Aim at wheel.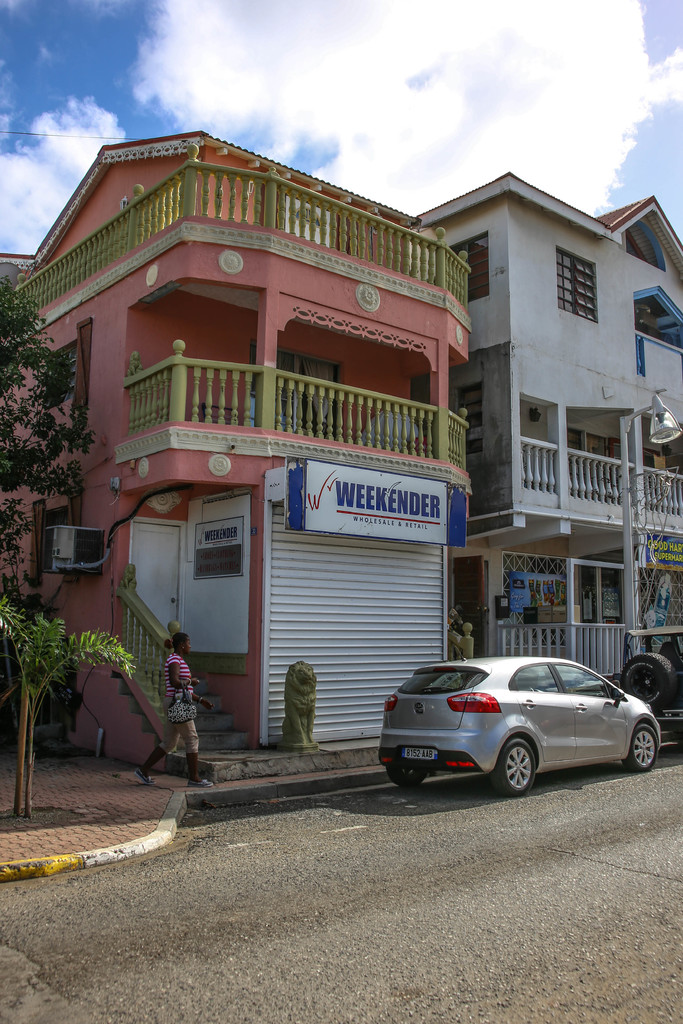
Aimed at (x1=623, y1=721, x2=658, y2=770).
